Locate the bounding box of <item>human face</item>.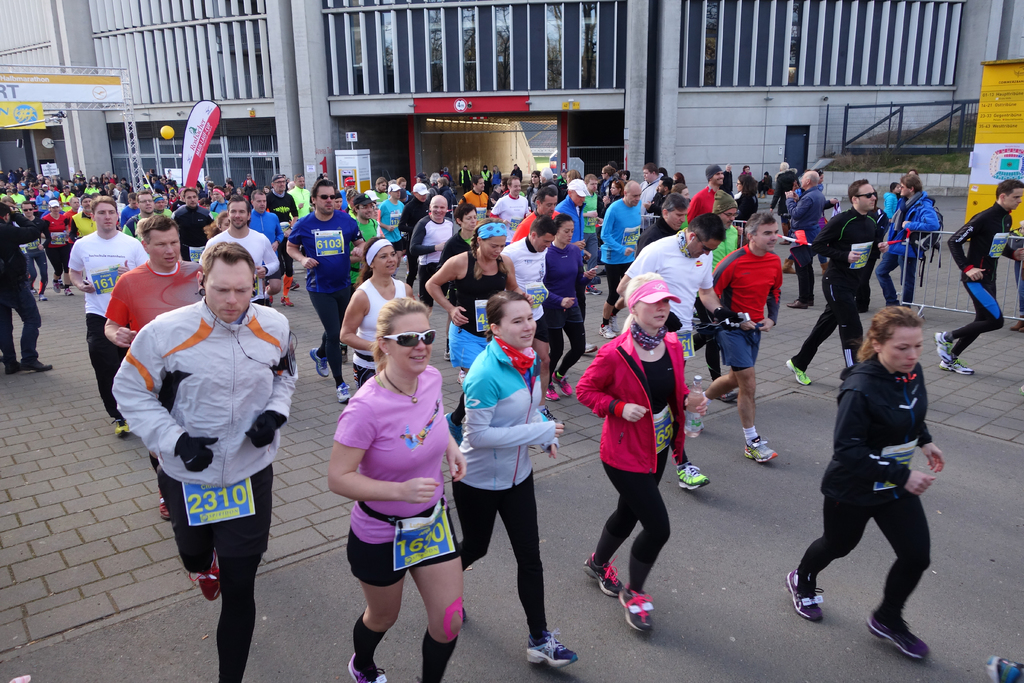
Bounding box: BBox(559, 215, 579, 244).
